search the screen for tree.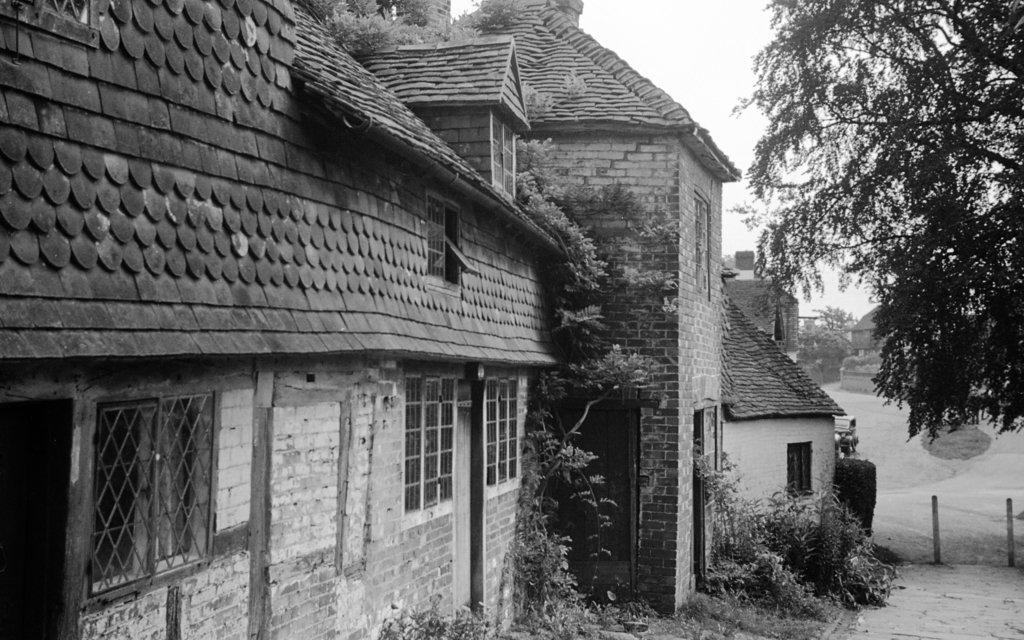
Found at [751, 6, 1010, 477].
